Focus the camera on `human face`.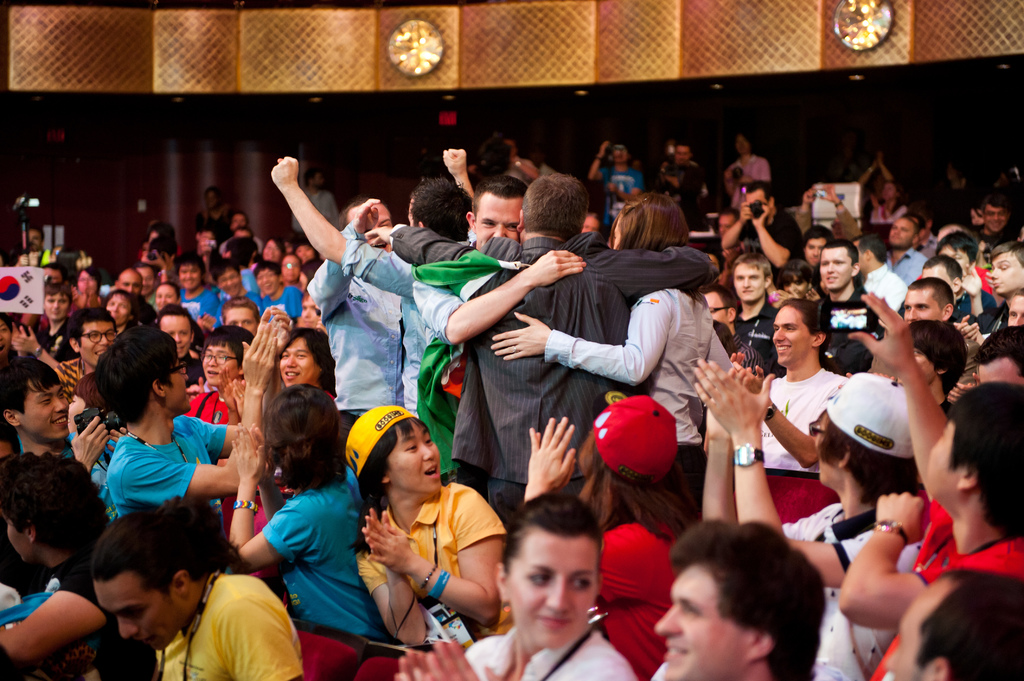
Focus region: <box>202,340,237,385</box>.
